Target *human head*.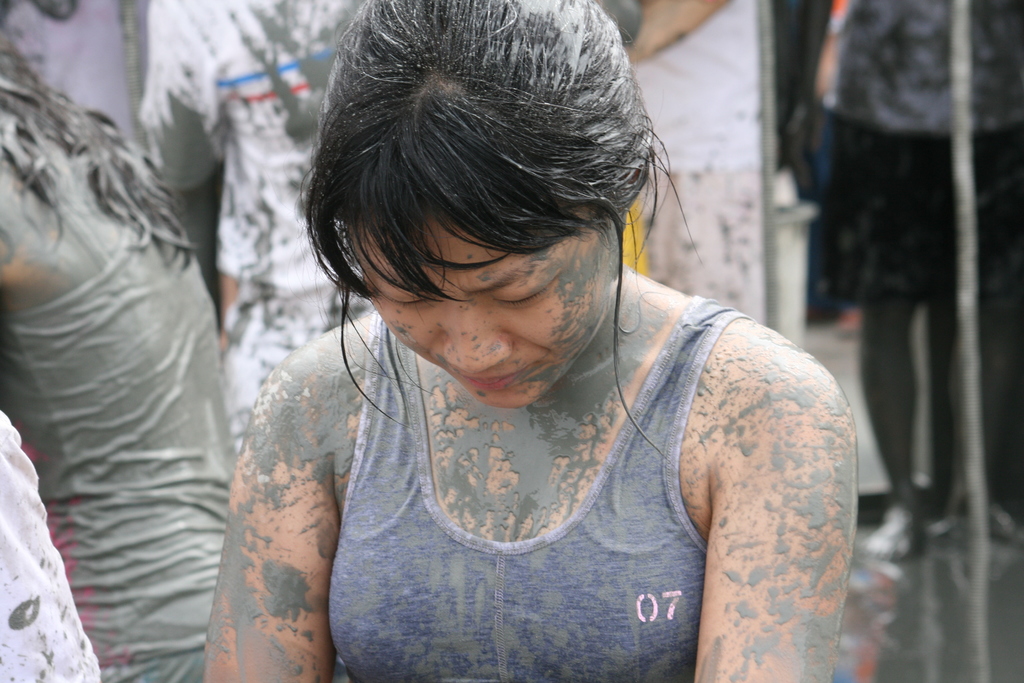
Target region: [left=274, top=14, right=668, bottom=370].
